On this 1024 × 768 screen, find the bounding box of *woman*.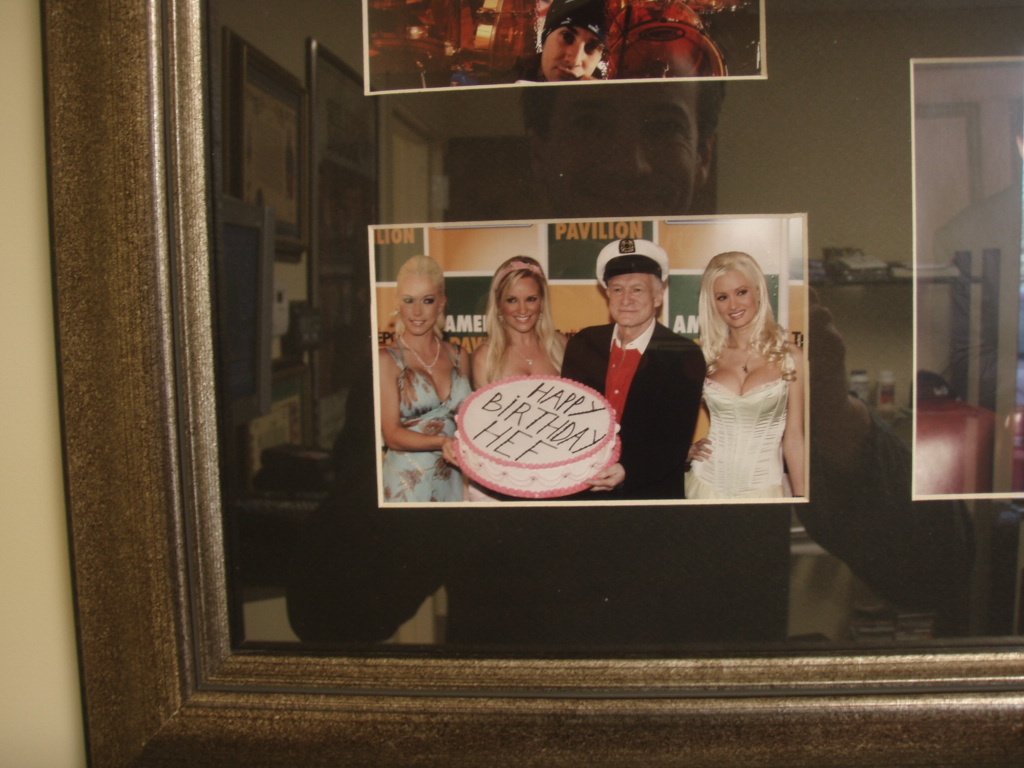
Bounding box: (left=467, top=256, right=568, bottom=501).
